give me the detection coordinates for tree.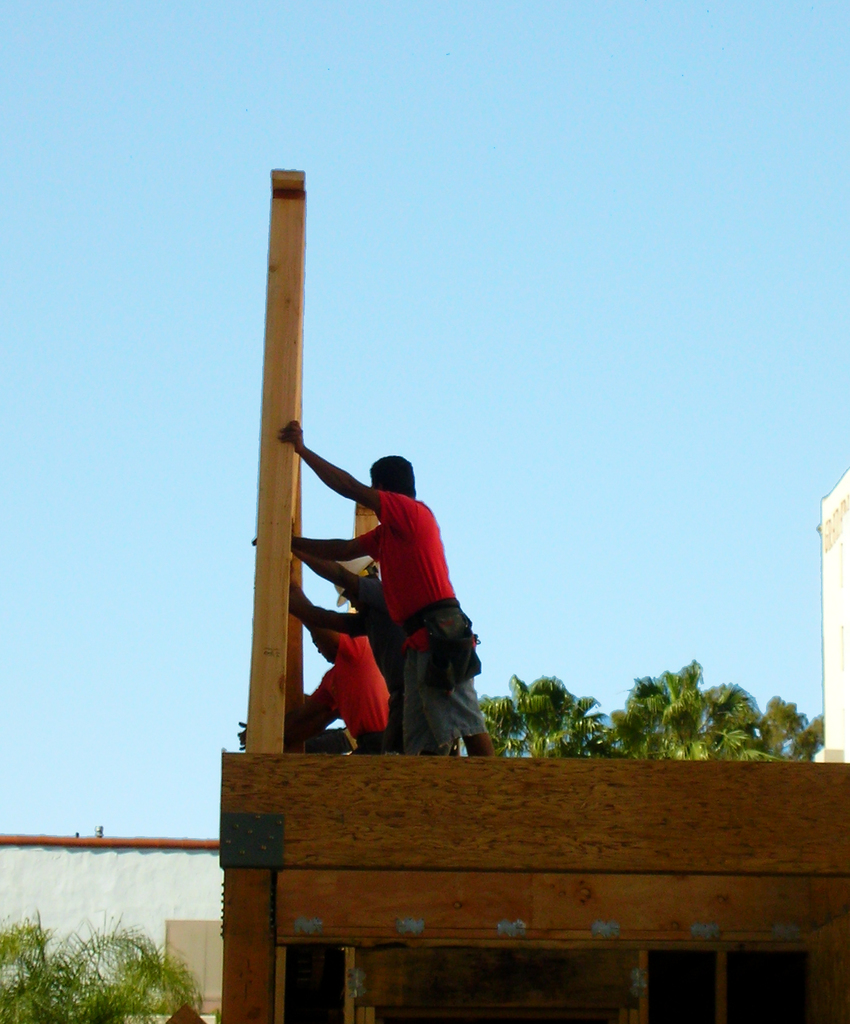
(x1=593, y1=658, x2=778, y2=774).
